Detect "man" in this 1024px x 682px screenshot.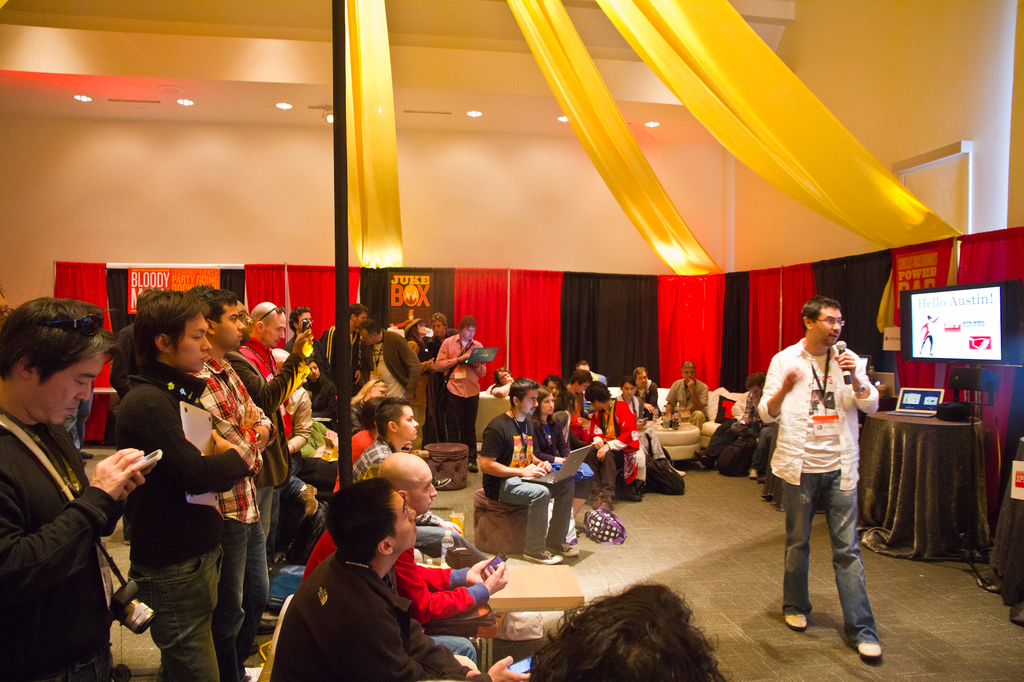
Detection: rect(767, 289, 892, 651).
